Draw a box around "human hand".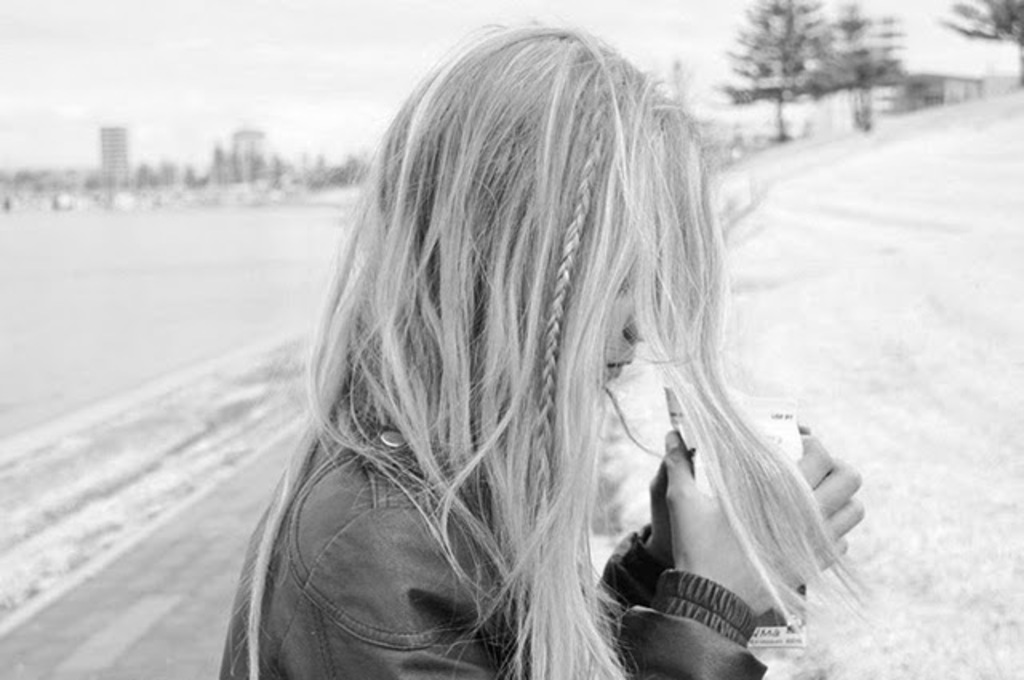
x1=643, y1=419, x2=811, y2=563.
